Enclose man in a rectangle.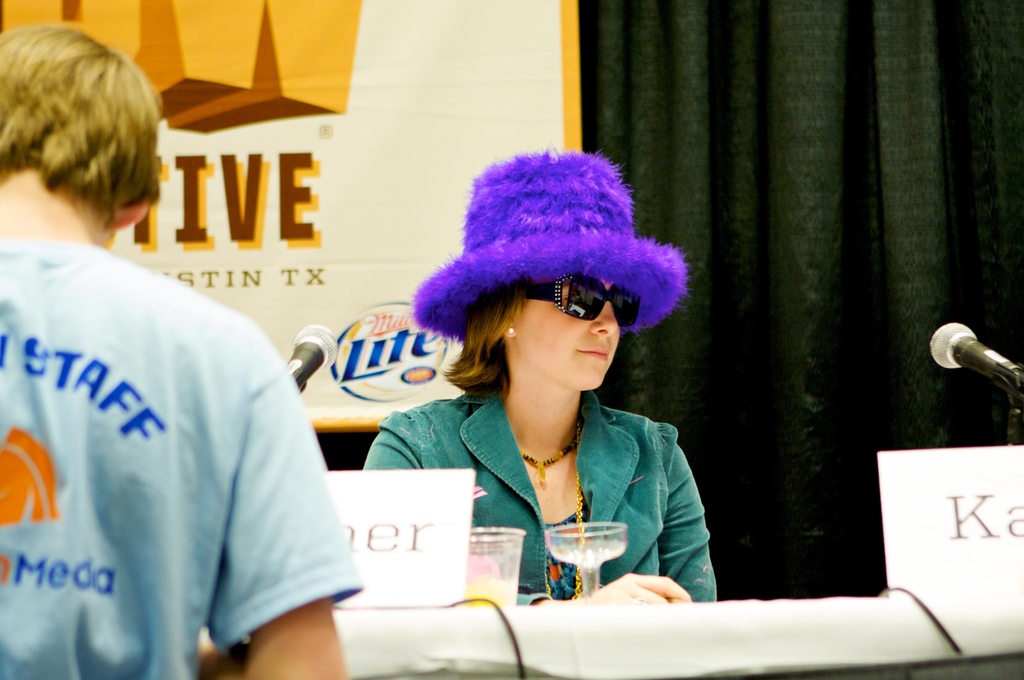
crop(0, 35, 357, 679).
